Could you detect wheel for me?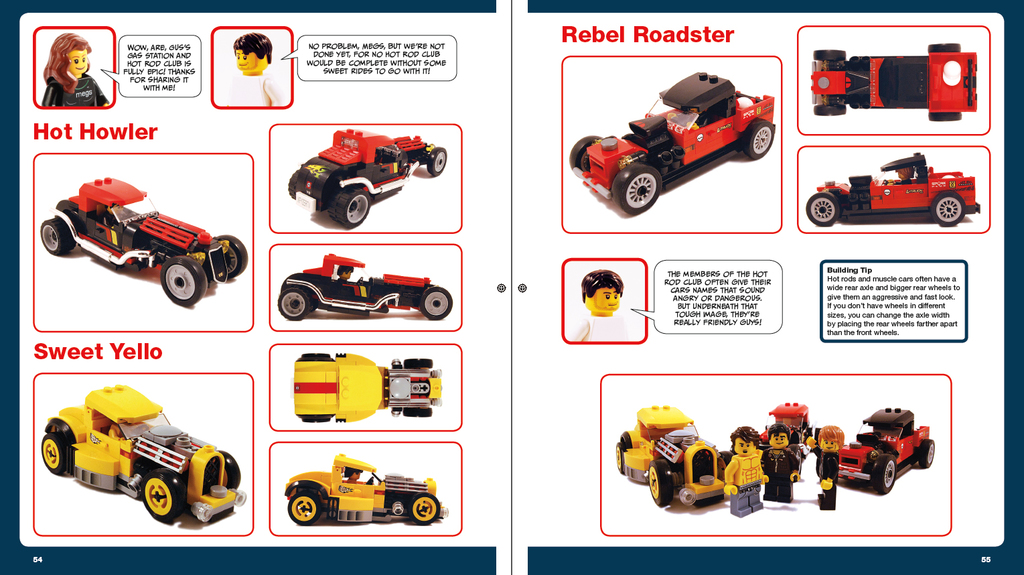
Detection result: {"x1": 42, "y1": 430, "x2": 66, "y2": 473}.
